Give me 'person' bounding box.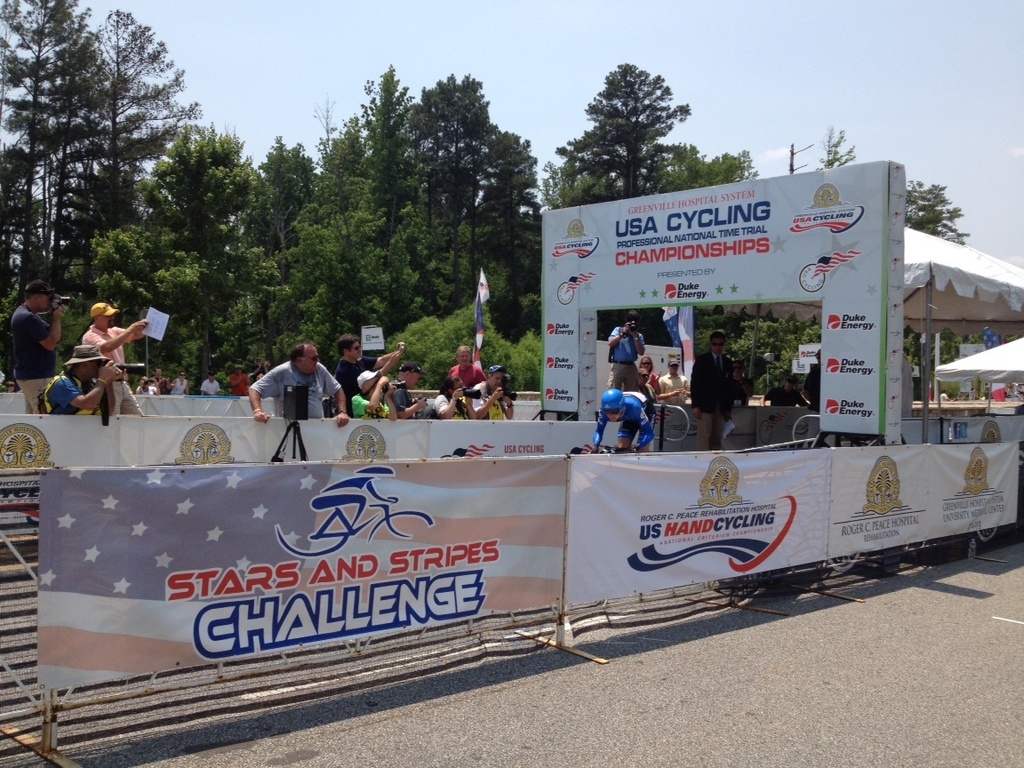
pyautogui.locateOnScreen(633, 356, 666, 394).
